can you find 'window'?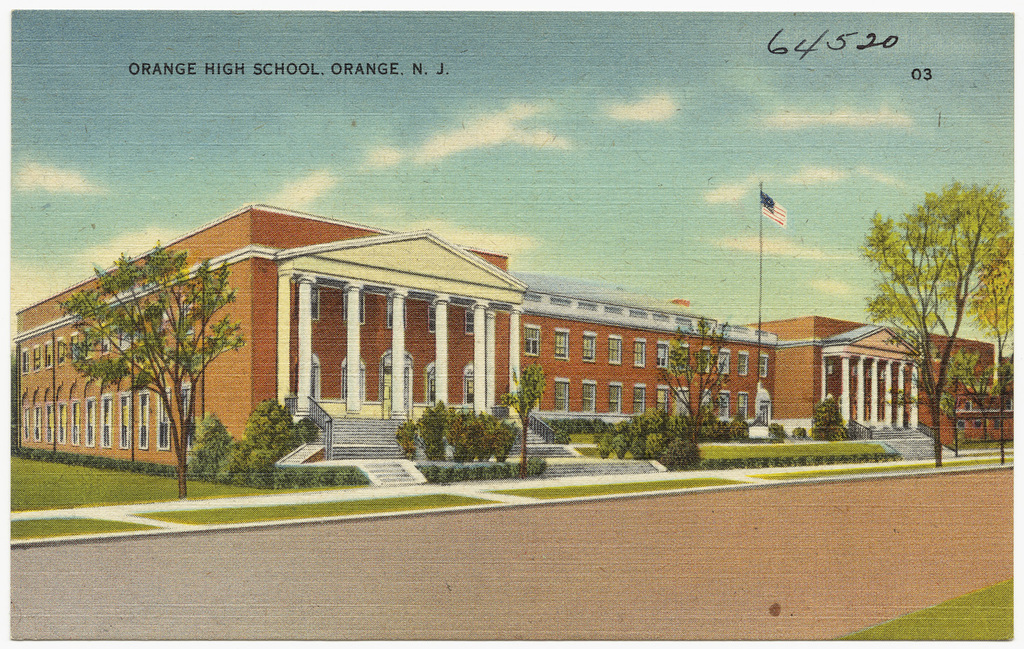
Yes, bounding box: left=715, top=347, right=731, bottom=377.
